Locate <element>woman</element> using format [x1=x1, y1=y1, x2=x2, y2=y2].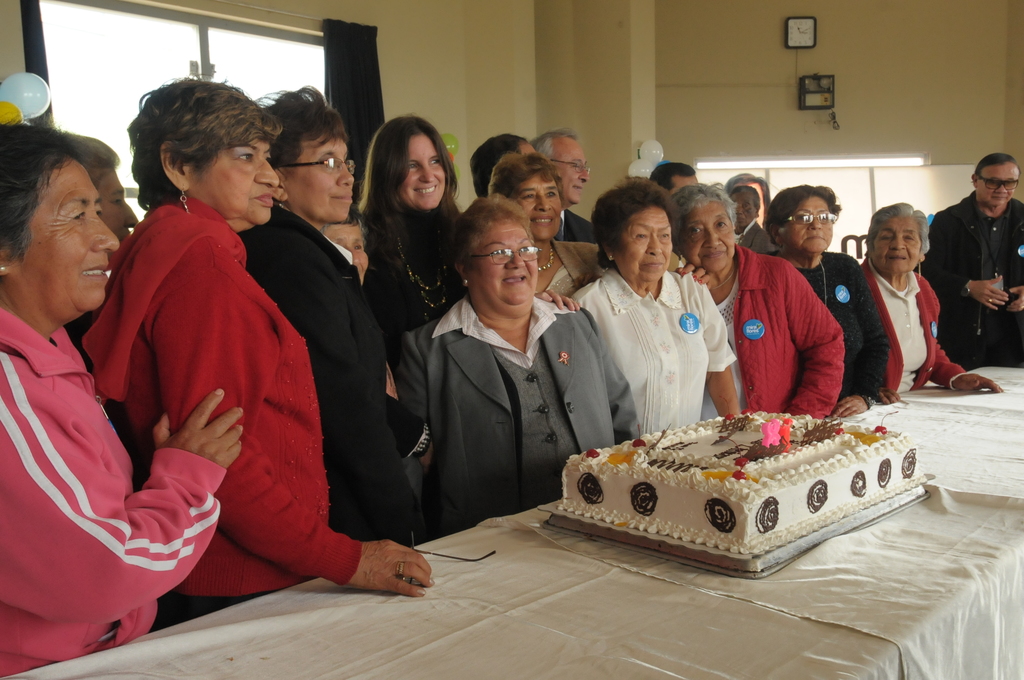
[x1=861, y1=203, x2=972, y2=401].
